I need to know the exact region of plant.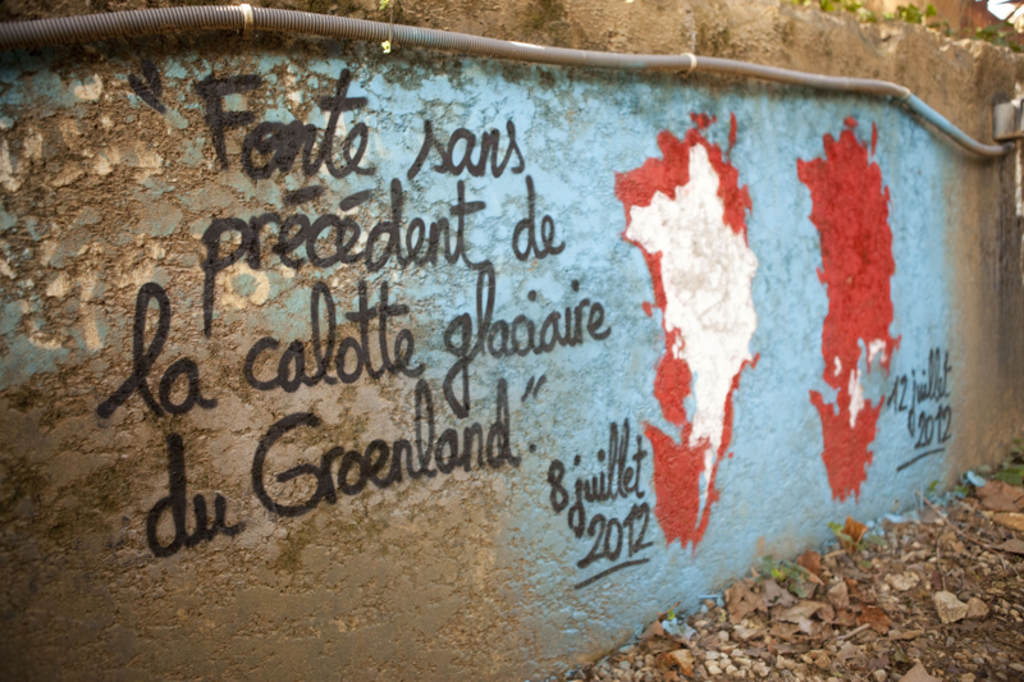
Region: box(895, 0, 941, 20).
